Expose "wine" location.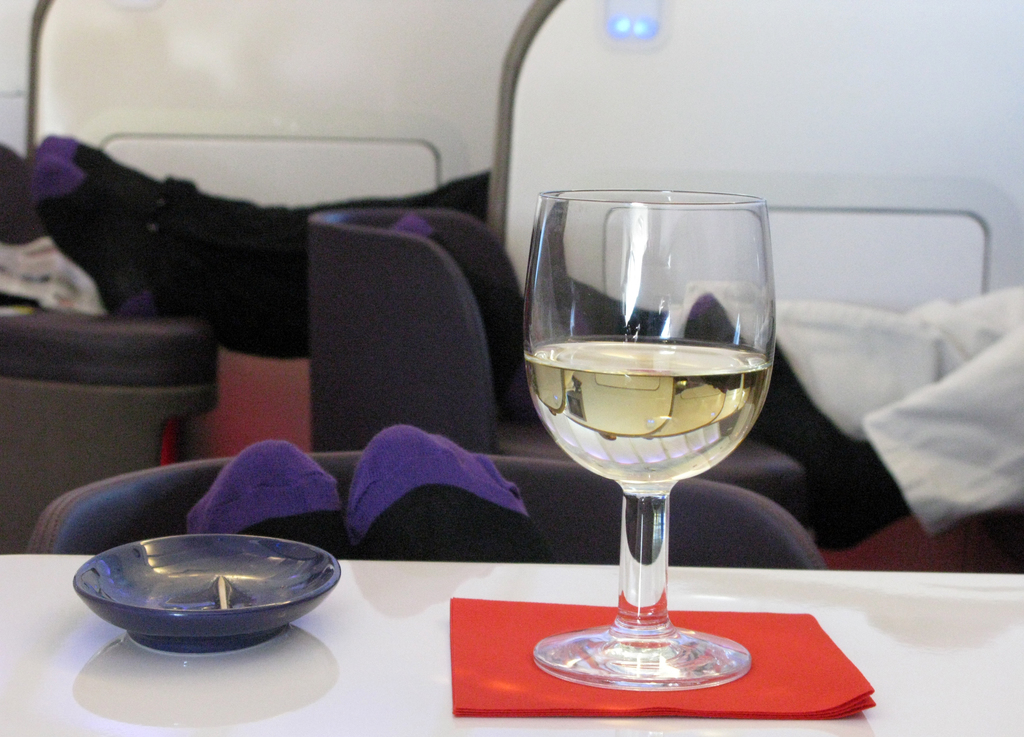
Exposed at 524:341:761:483.
